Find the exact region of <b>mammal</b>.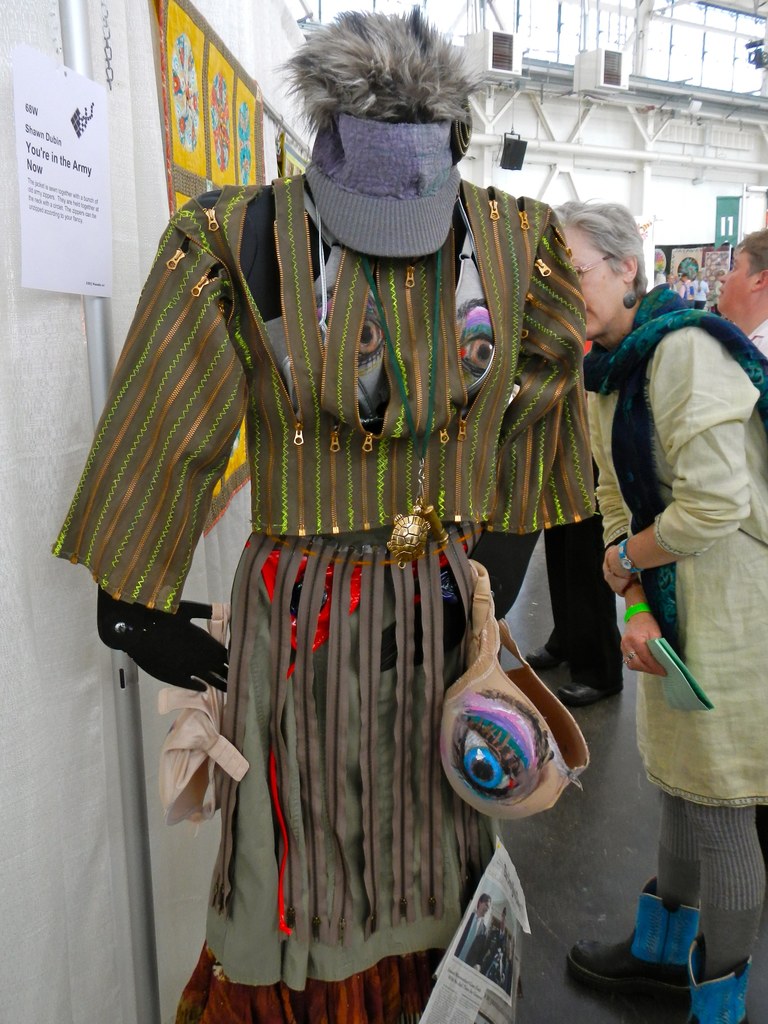
Exact region: [left=50, top=1, right=584, bottom=1023].
